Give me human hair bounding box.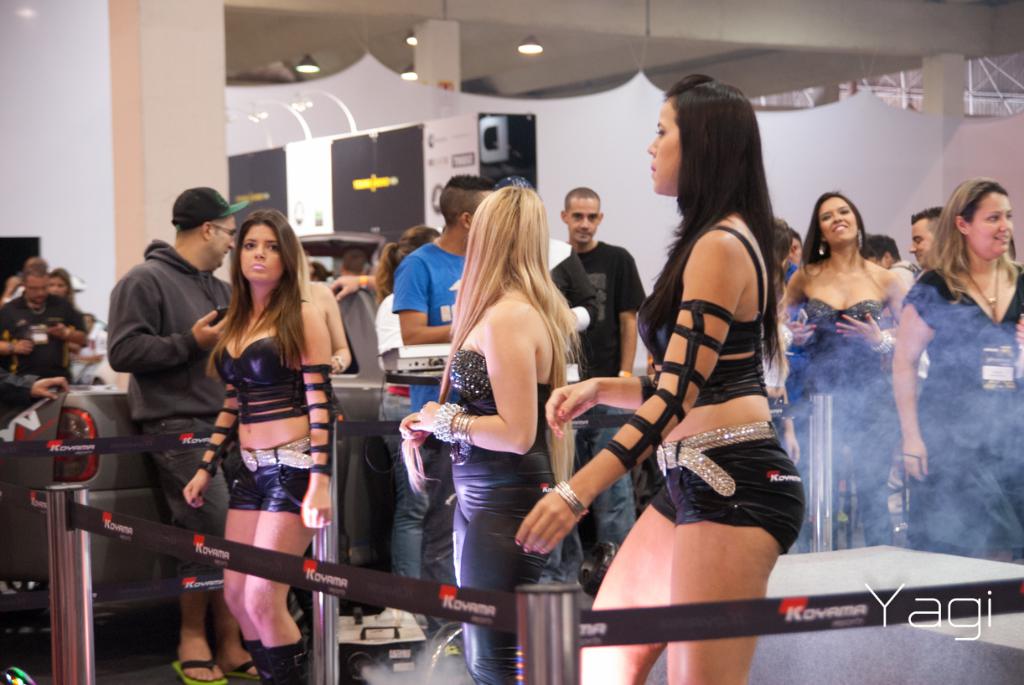
{"left": 339, "top": 249, "right": 365, "bottom": 272}.
